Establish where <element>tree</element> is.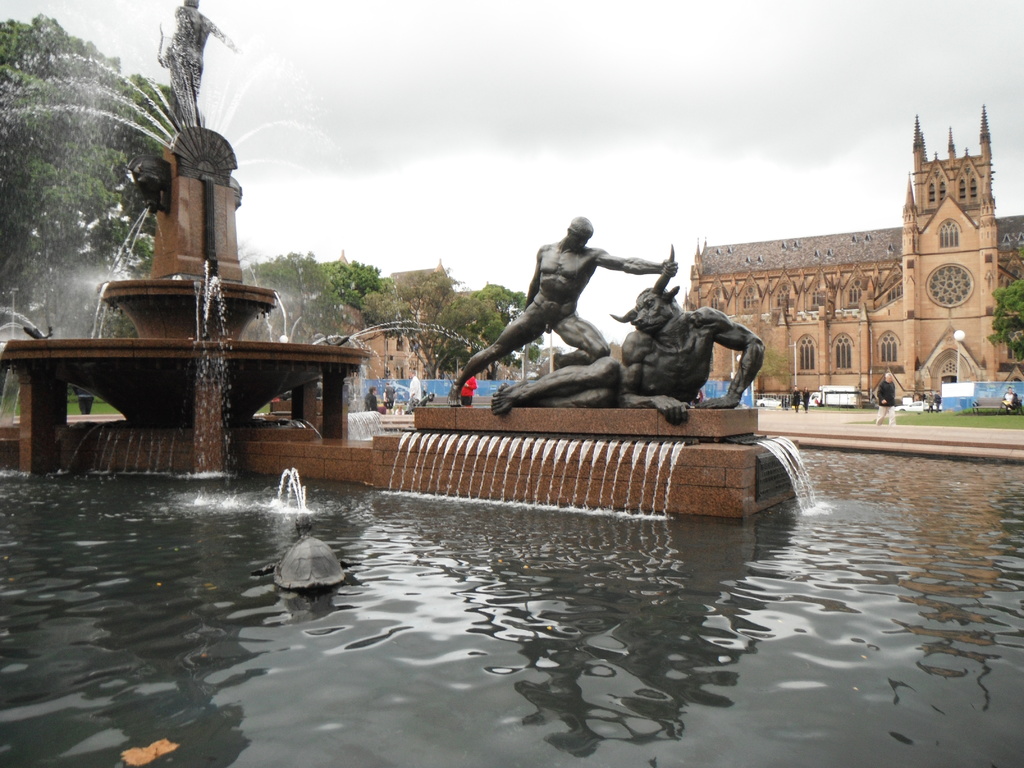
Established at x1=456, y1=280, x2=549, y2=381.
